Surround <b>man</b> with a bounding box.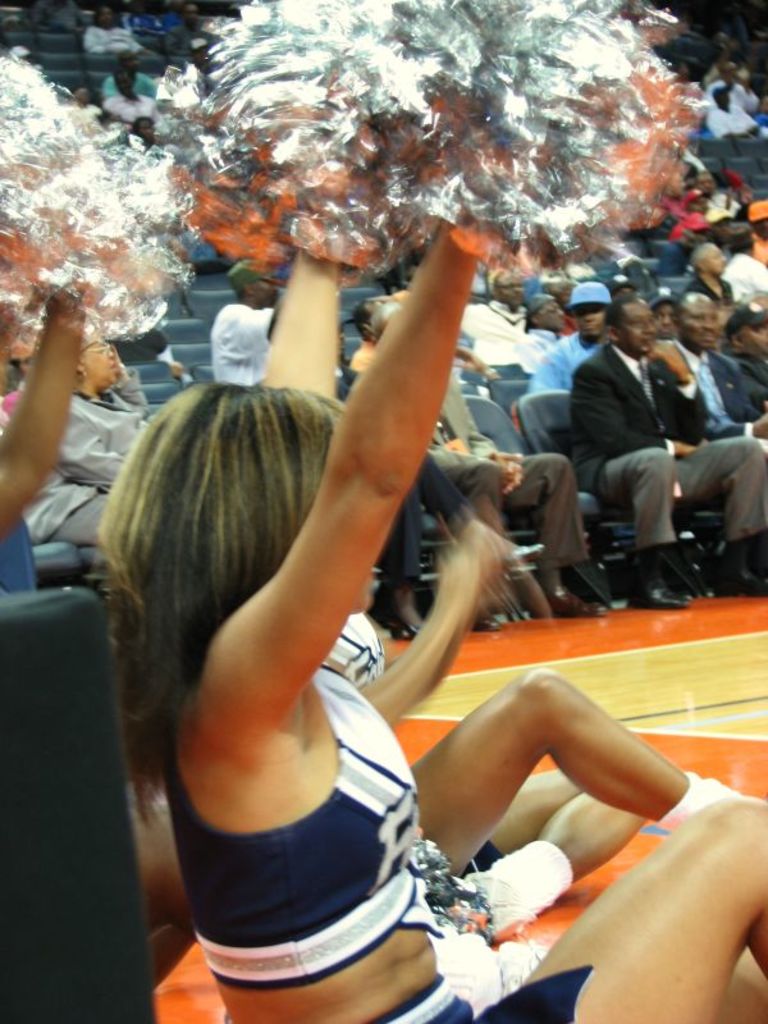
select_region(347, 298, 390, 374).
